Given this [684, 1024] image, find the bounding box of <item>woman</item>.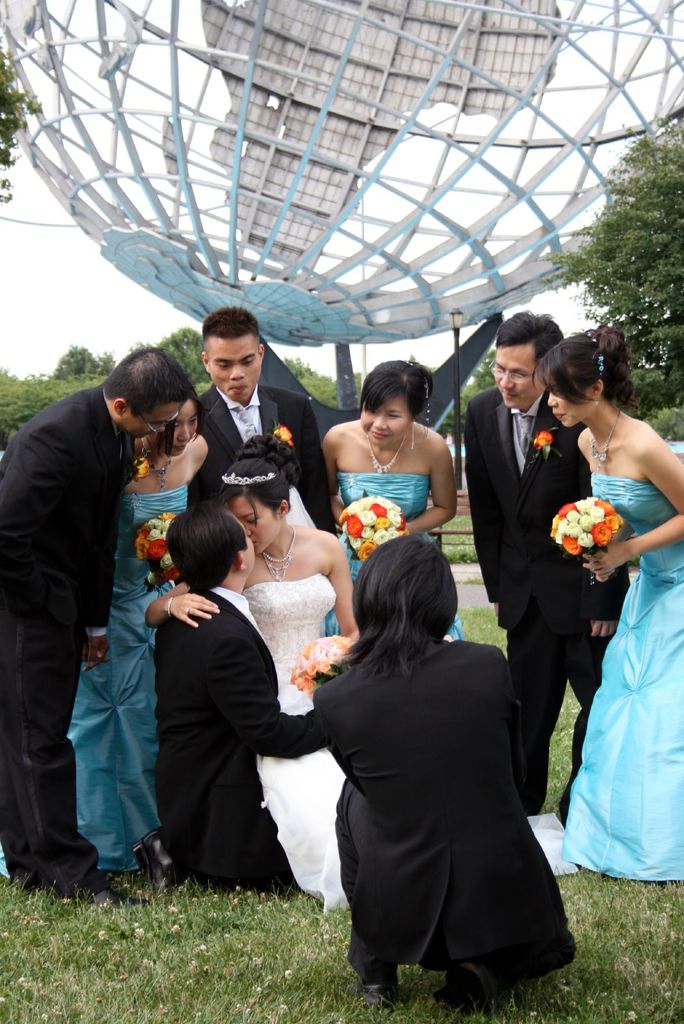
[left=514, top=316, right=662, bottom=889].
